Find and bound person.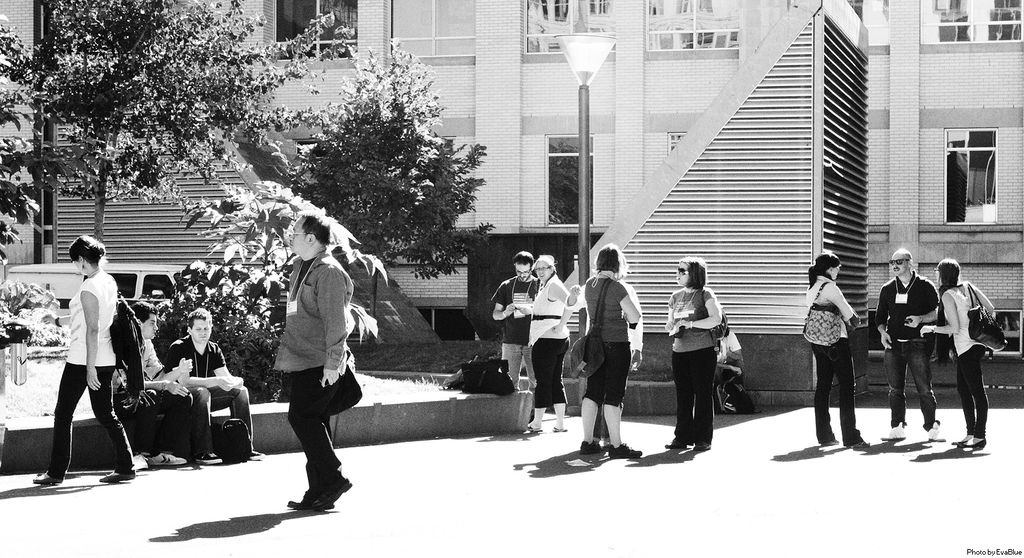
Bound: (156,304,266,470).
